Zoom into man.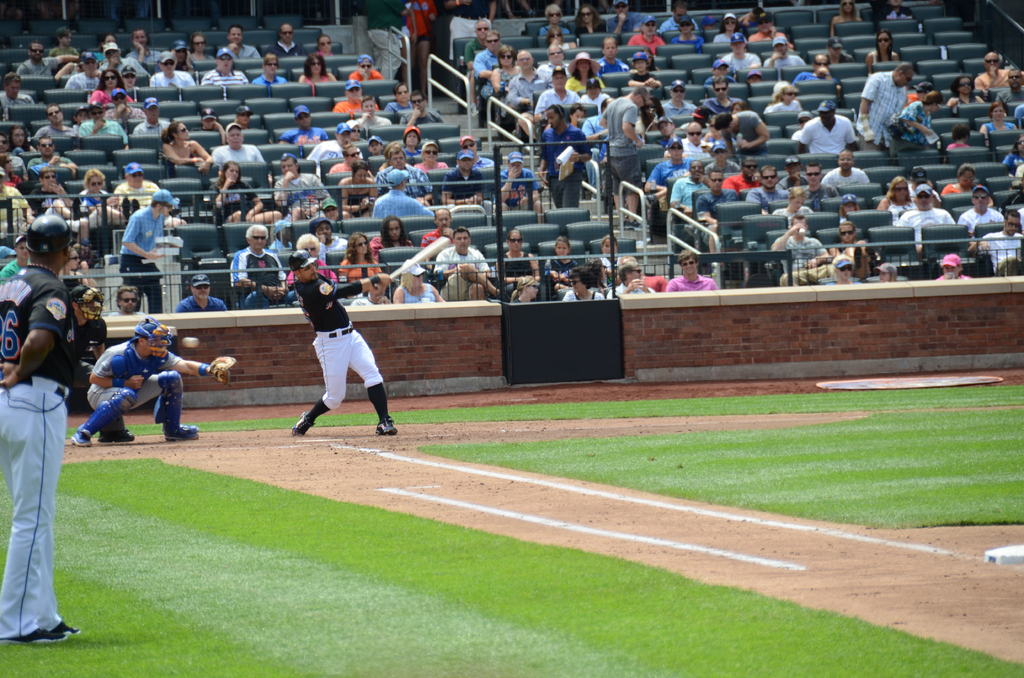
Zoom target: 670 157 704 211.
